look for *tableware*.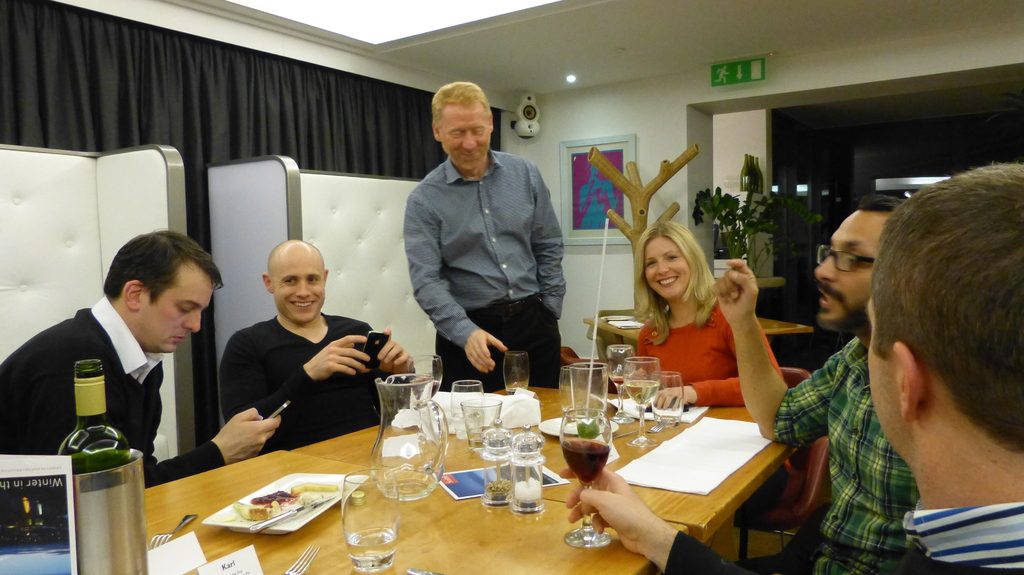
Found: x1=404 y1=350 x2=444 y2=407.
